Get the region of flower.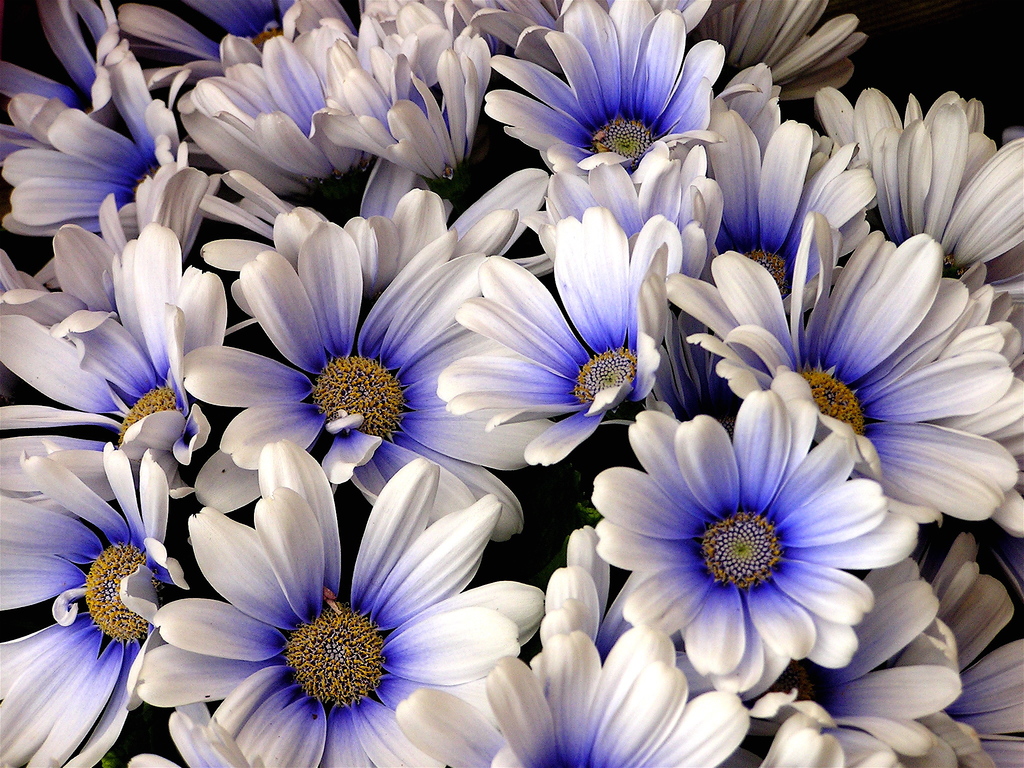
BBox(175, 220, 520, 501).
